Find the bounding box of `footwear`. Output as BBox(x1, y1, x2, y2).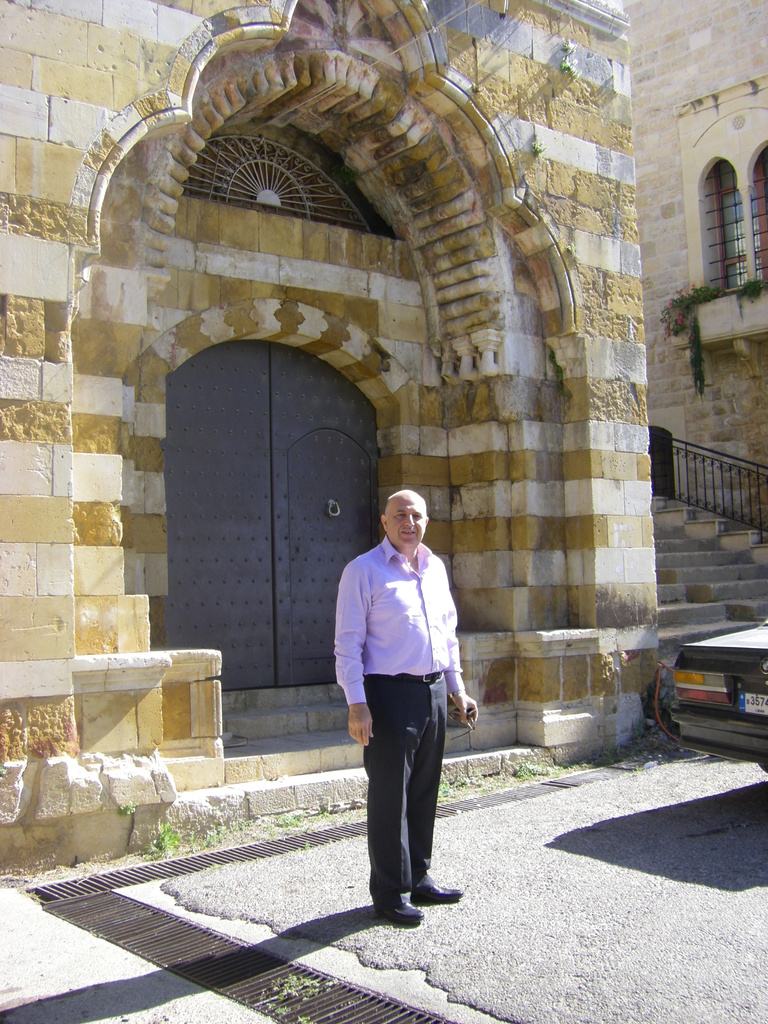
BBox(407, 867, 461, 910).
